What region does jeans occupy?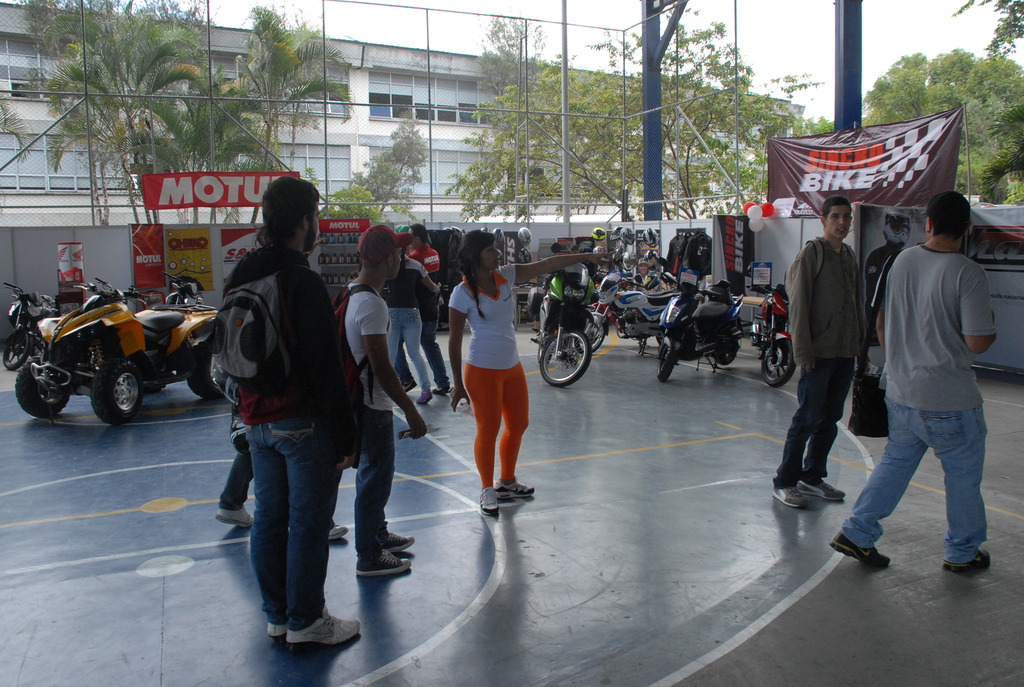
box(245, 407, 346, 628).
